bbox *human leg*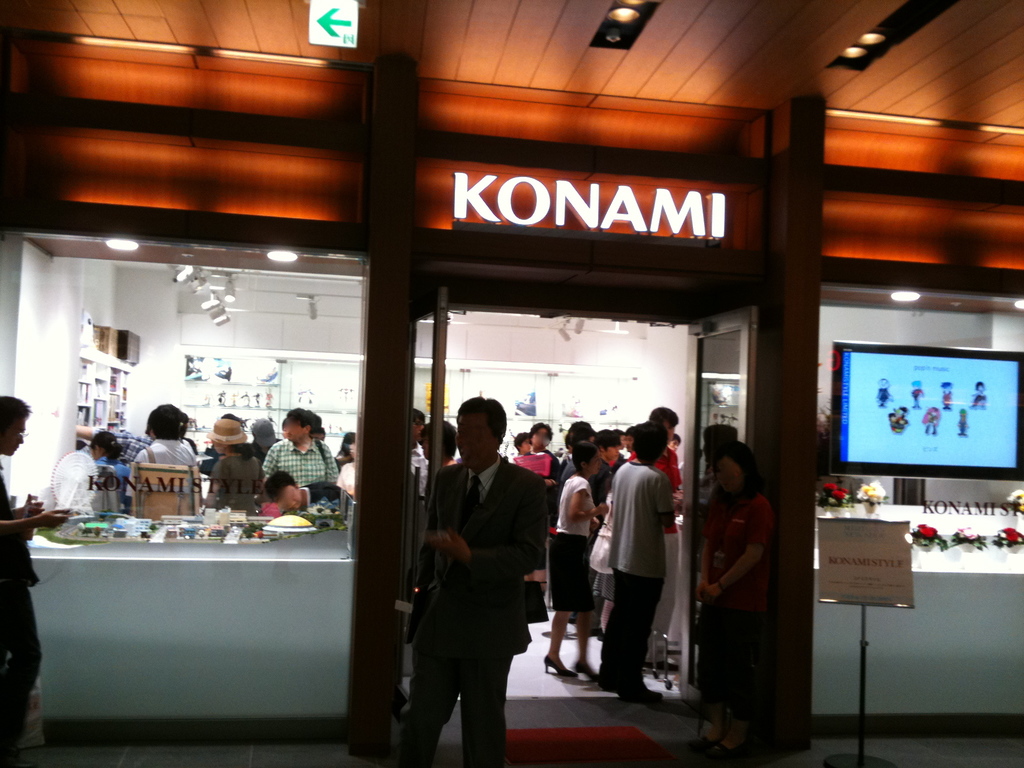
l=545, t=610, r=573, b=679
